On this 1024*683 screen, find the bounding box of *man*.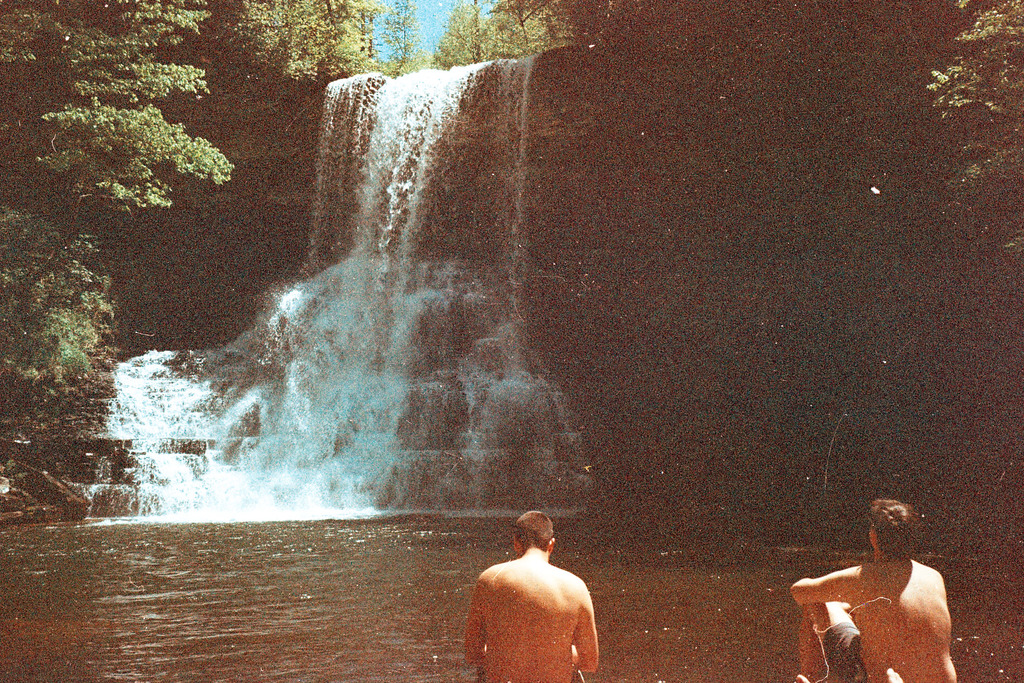
Bounding box: (x1=461, y1=520, x2=618, y2=673).
